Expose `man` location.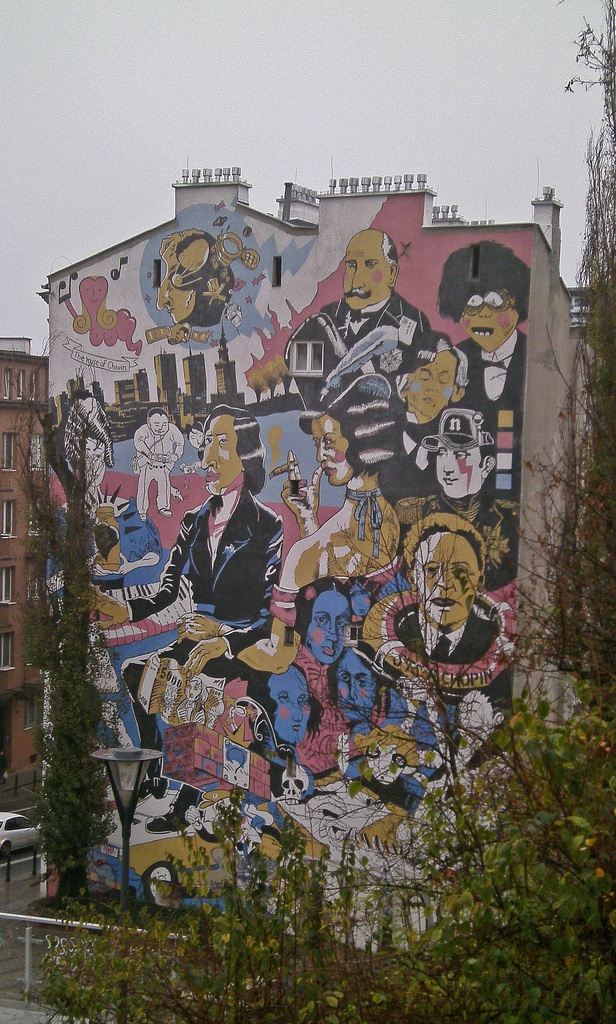
Exposed at bbox=[364, 509, 520, 716].
